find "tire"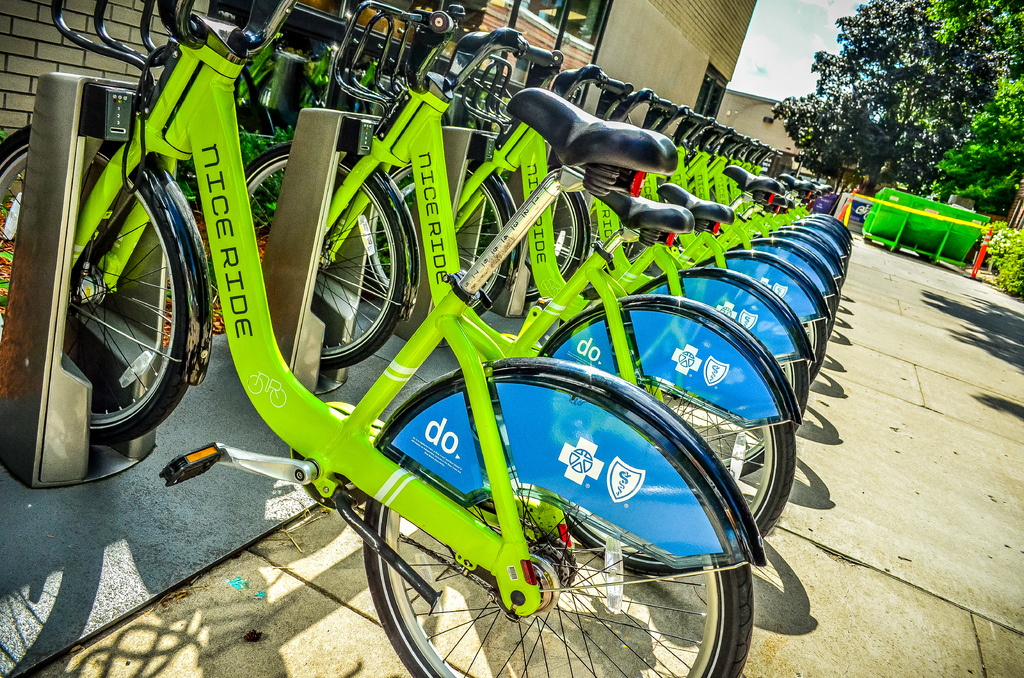
select_region(518, 291, 806, 578)
